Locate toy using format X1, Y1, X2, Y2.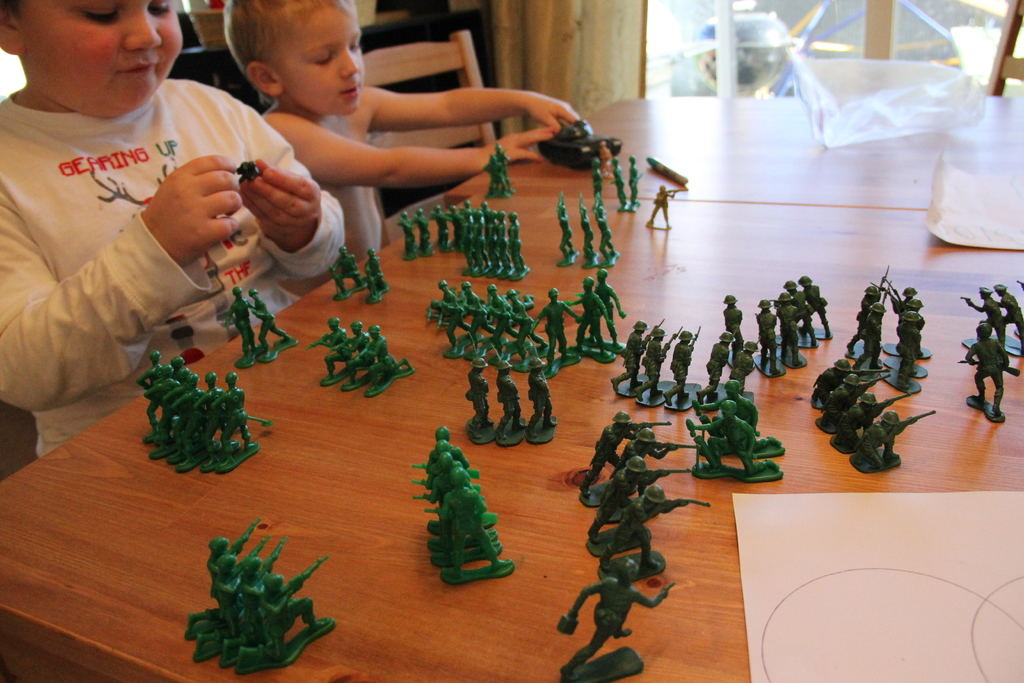
553, 193, 579, 263.
